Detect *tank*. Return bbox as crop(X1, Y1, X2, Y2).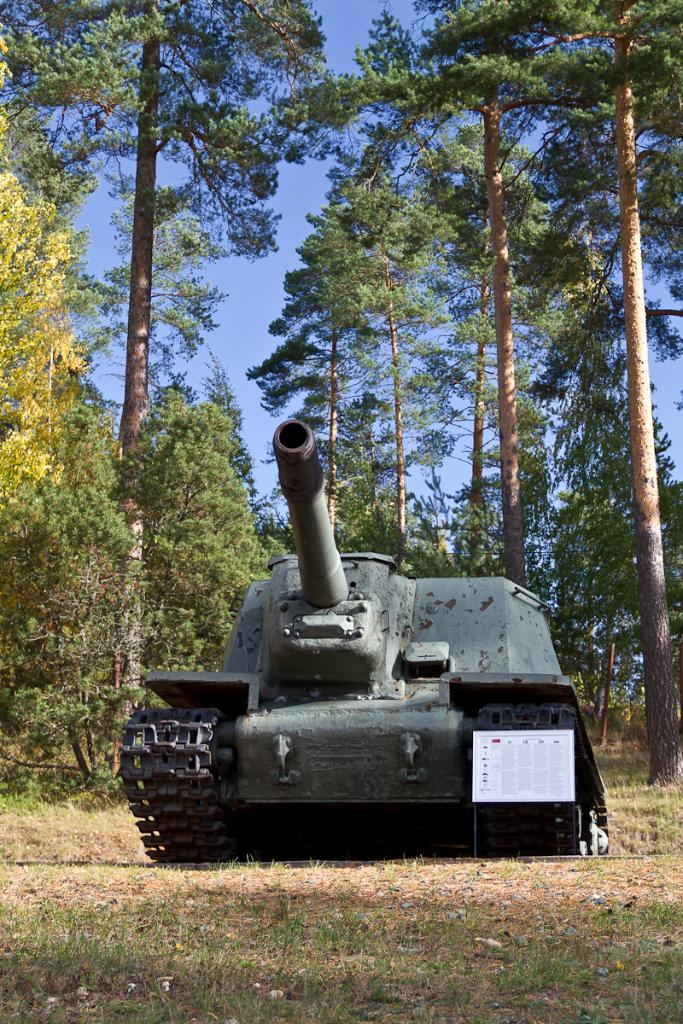
crop(117, 419, 611, 864).
